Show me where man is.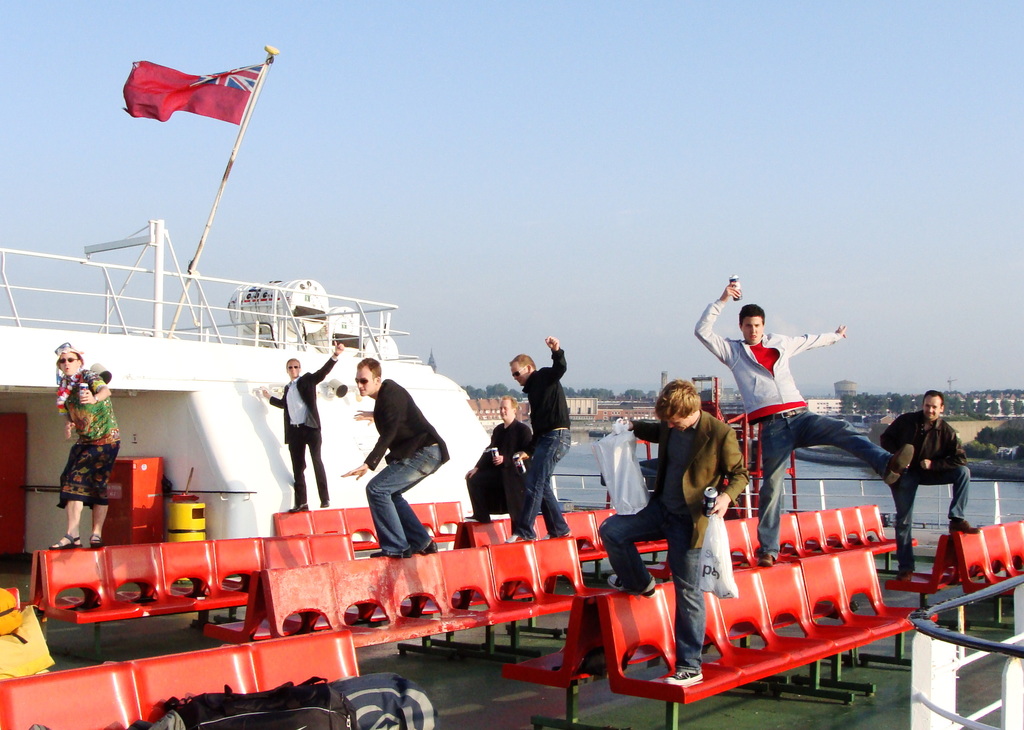
man is at box(499, 334, 580, 548).
